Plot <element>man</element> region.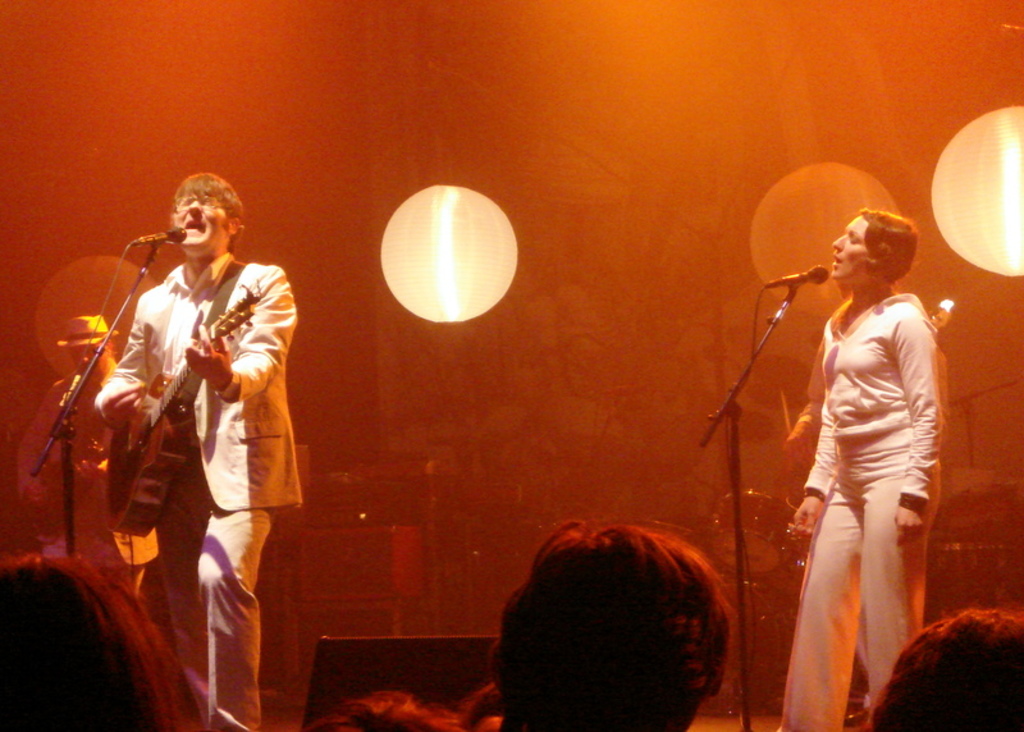
Plotted at left=869, top=608, right=1023, bottom=731.
